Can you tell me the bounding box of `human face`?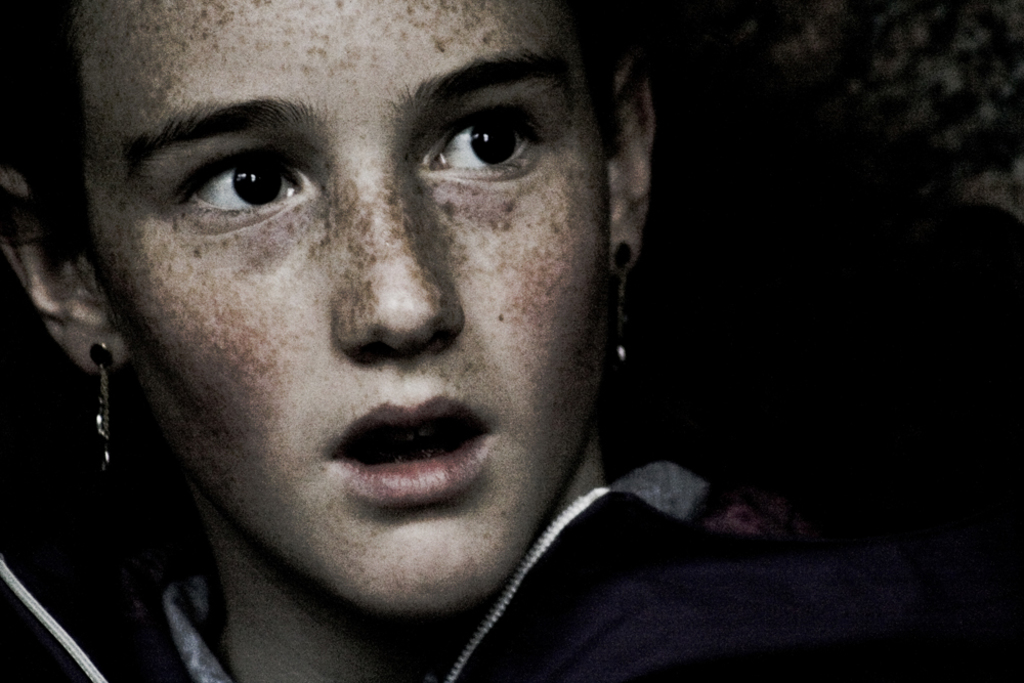
x1=83 y1=0 x2=611 y2=617.
